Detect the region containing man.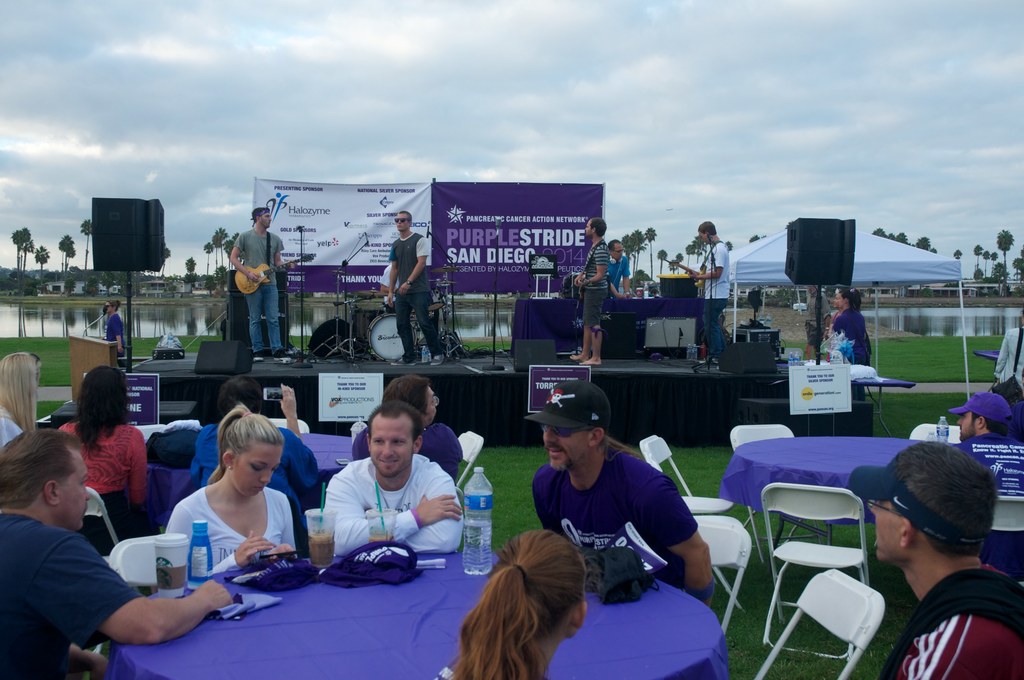
pyautogui.locateOnScreen(689, 213, 732, 366).
